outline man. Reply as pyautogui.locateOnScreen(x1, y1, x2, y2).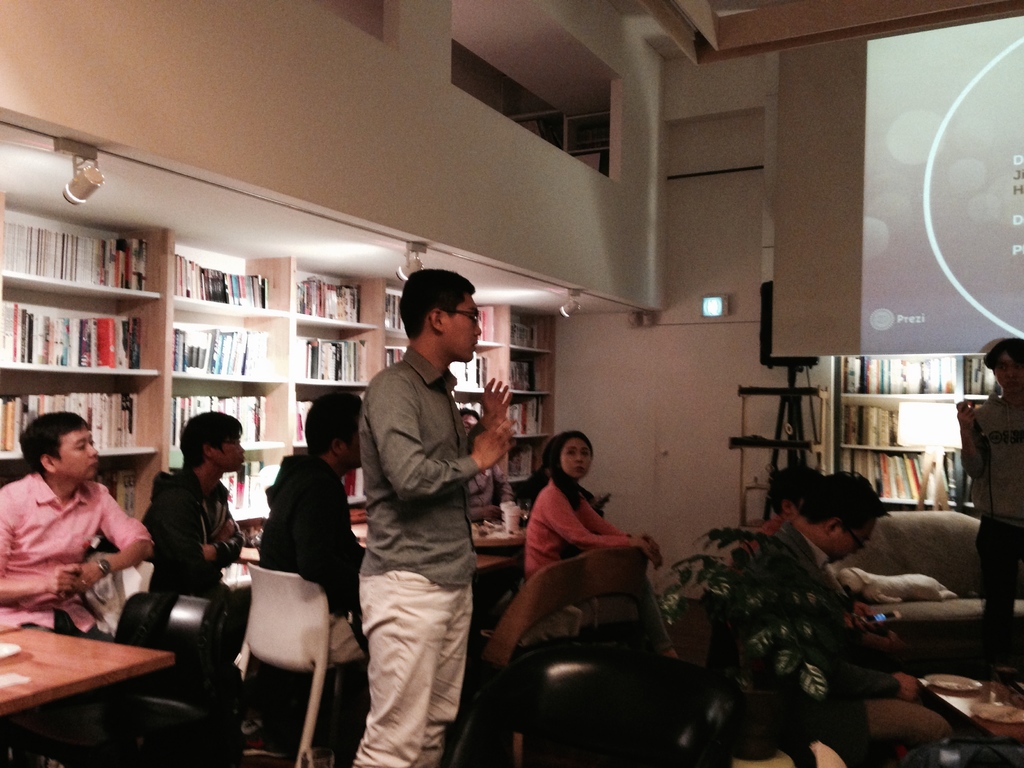
pyautogui.locateOnScreen(739, 474, 950, 764).
